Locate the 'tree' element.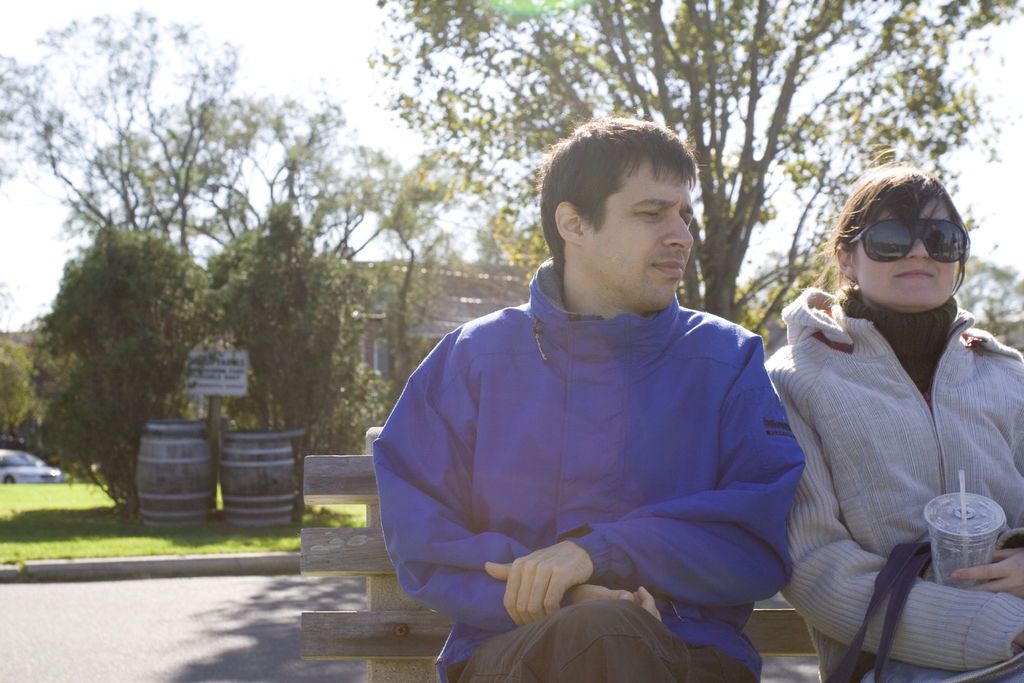
Element bbox: (x1=371, y1=0, x2=1023, y2=359).
